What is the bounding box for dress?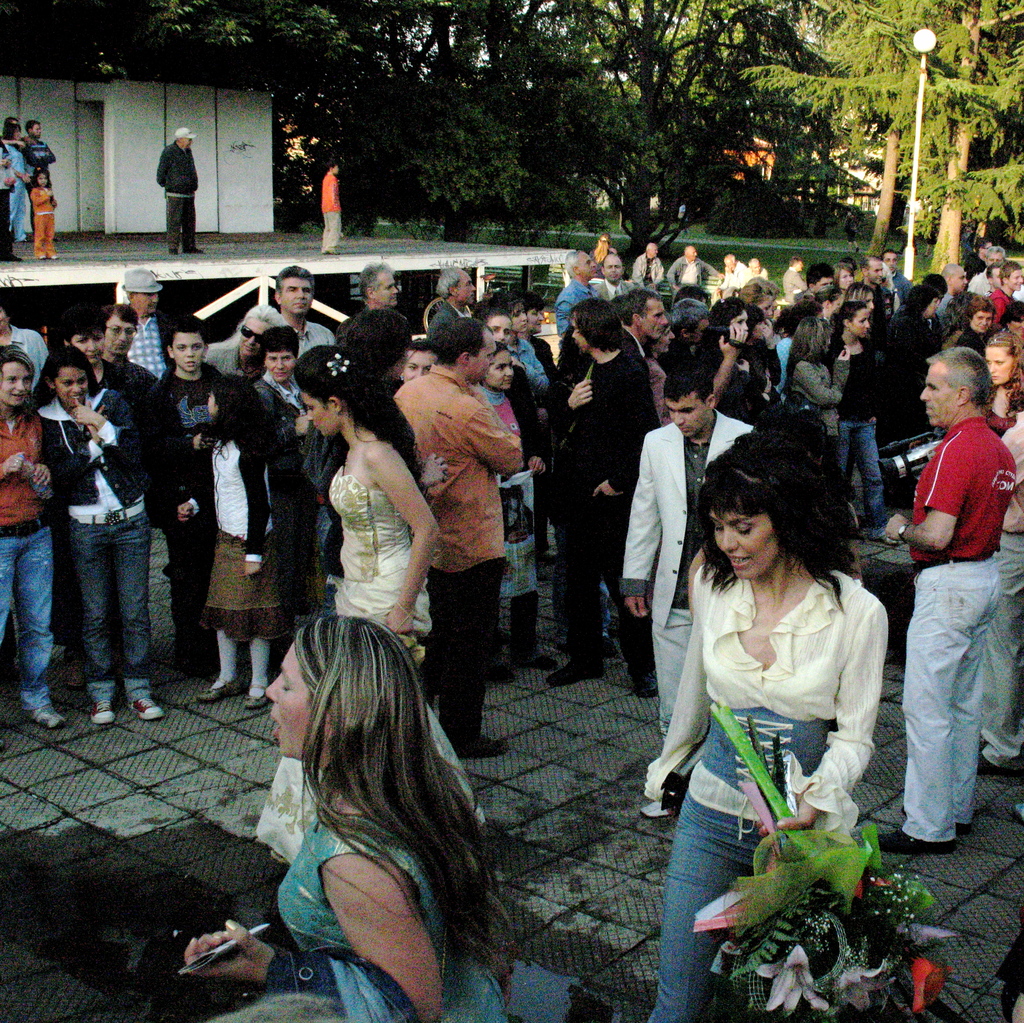
left=256, top=469, right=431, bottom=858.
